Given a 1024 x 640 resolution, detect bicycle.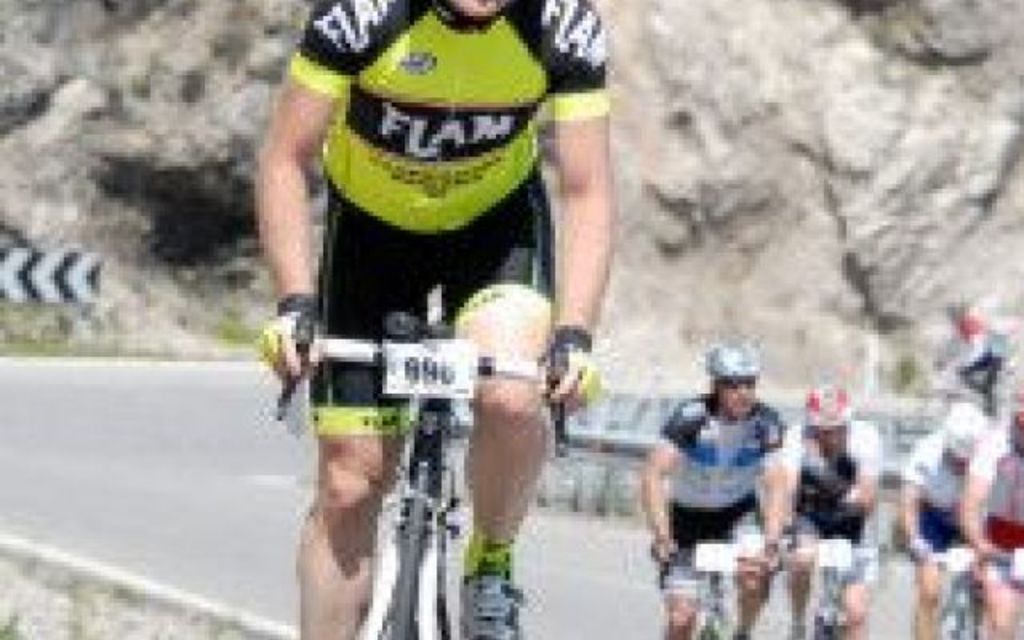
bbox=[778, 523, 872, 638].
